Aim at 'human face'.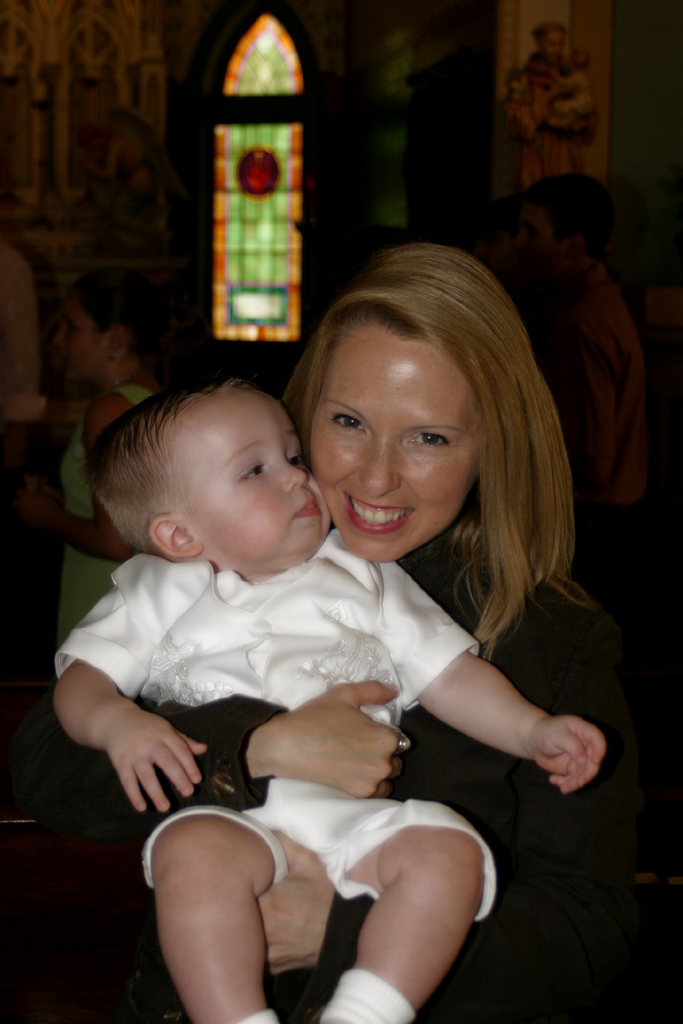
Aimed at [311,318,482,560].
